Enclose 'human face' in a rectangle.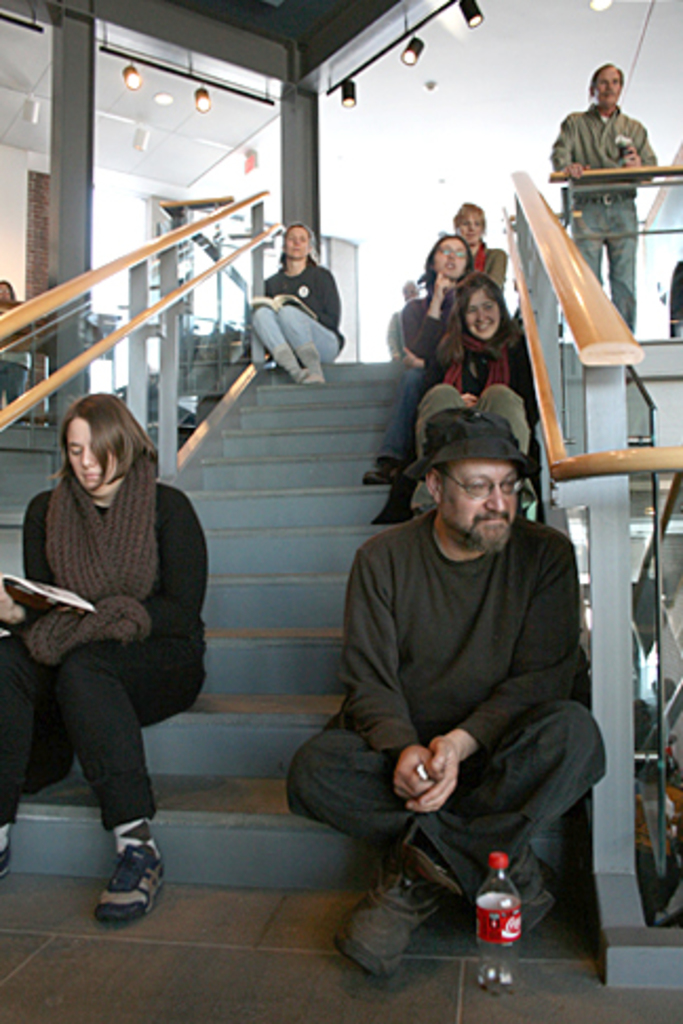
pyautogui.locateOnScreen(428, 234, 470, 284).
